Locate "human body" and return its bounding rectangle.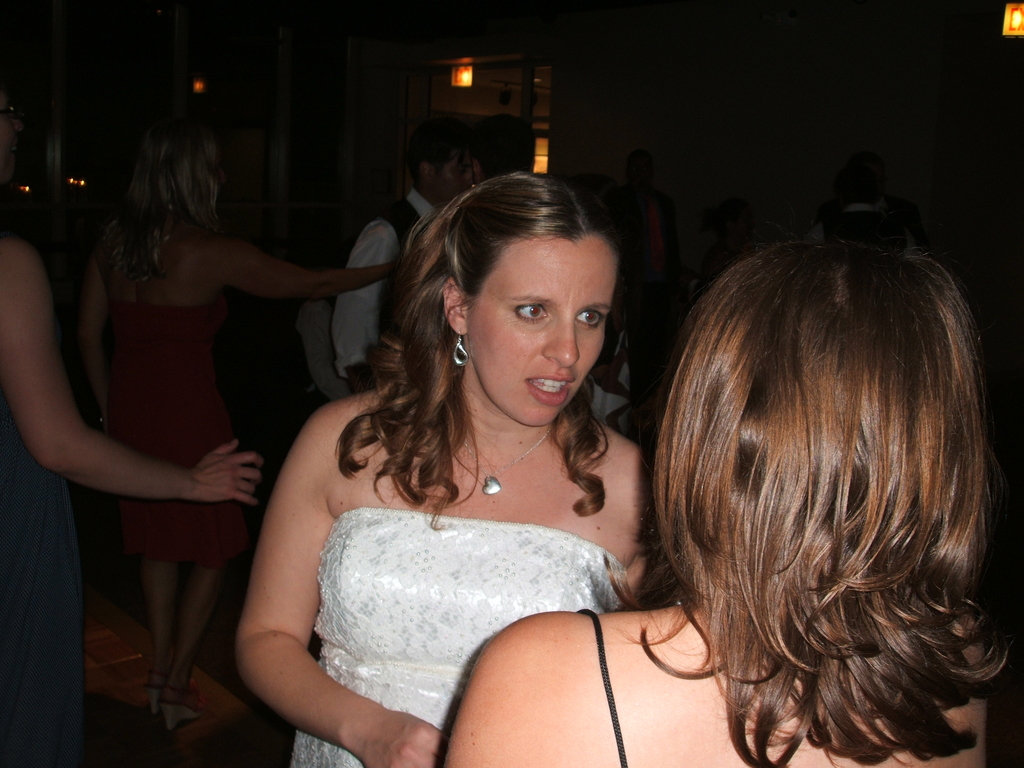
bbox=(209, 165, 728, 751).
